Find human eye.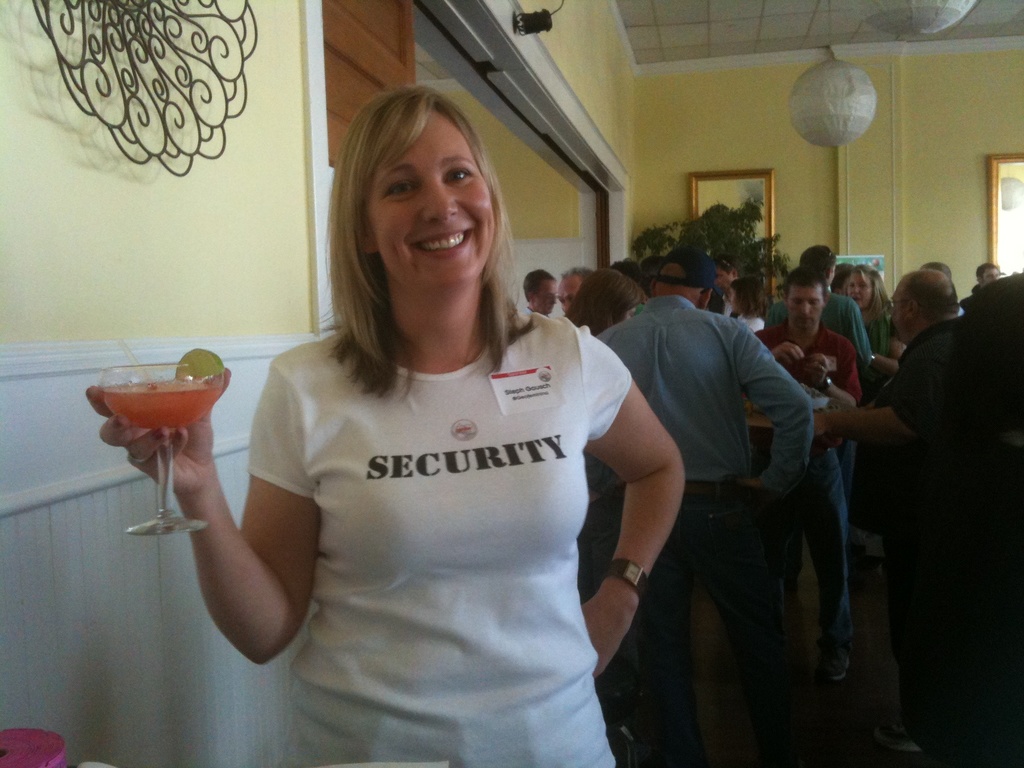
[x1=376, y1=175, x2=424, y2=201].
